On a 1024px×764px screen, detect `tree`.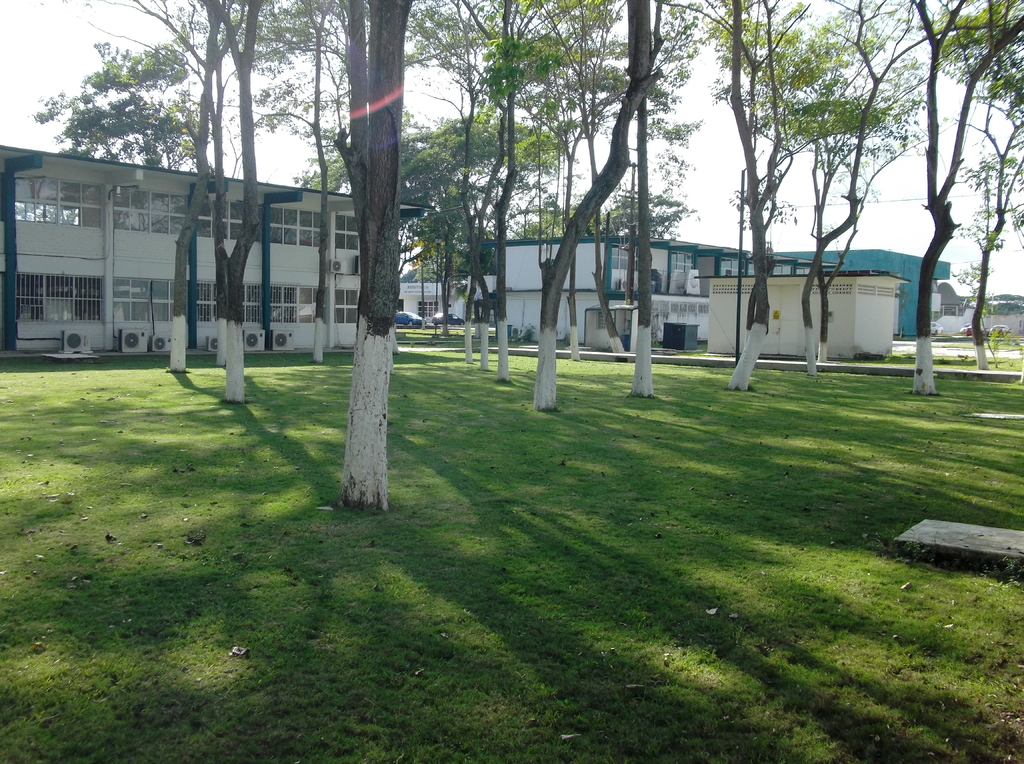
box(128, 0, 265, 383).
